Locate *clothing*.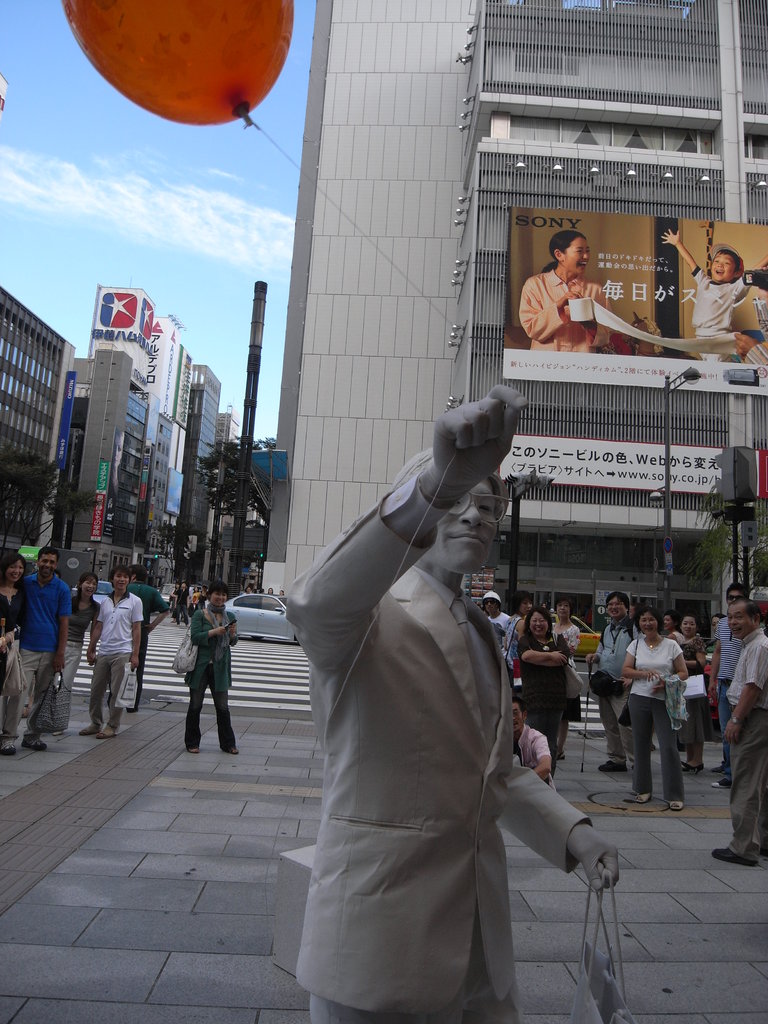
Bounding box: (522,634,566,748).
